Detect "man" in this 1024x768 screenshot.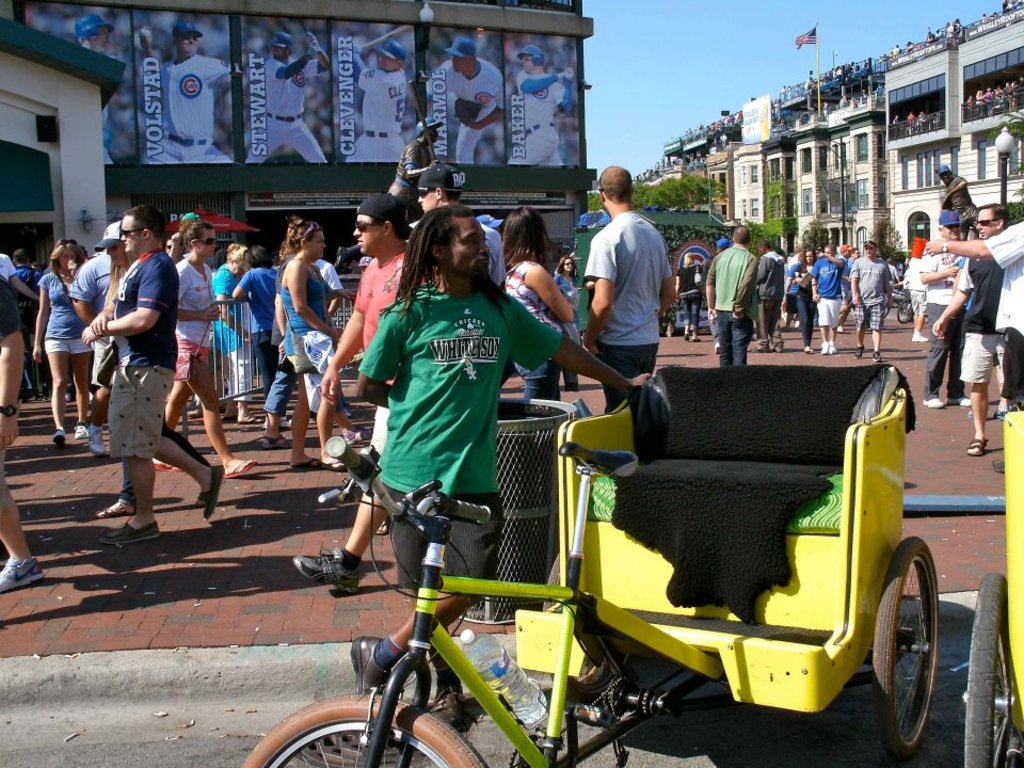
Detection: <box>581,178,685,404</box>.
